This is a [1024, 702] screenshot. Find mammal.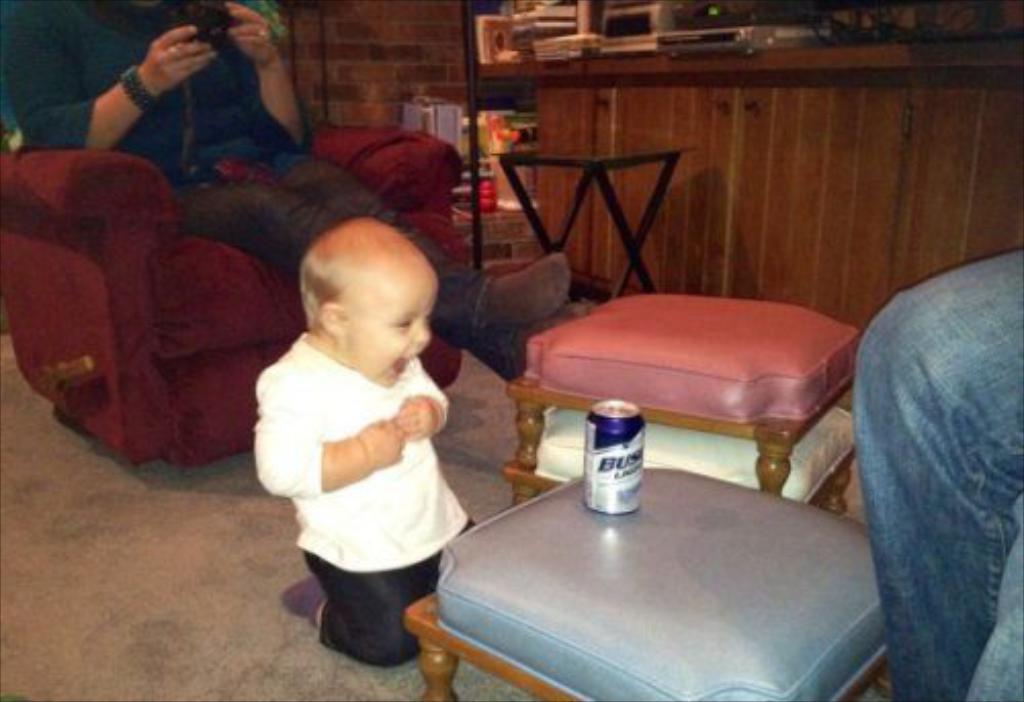
Bounding box: 236/192/479/643.
